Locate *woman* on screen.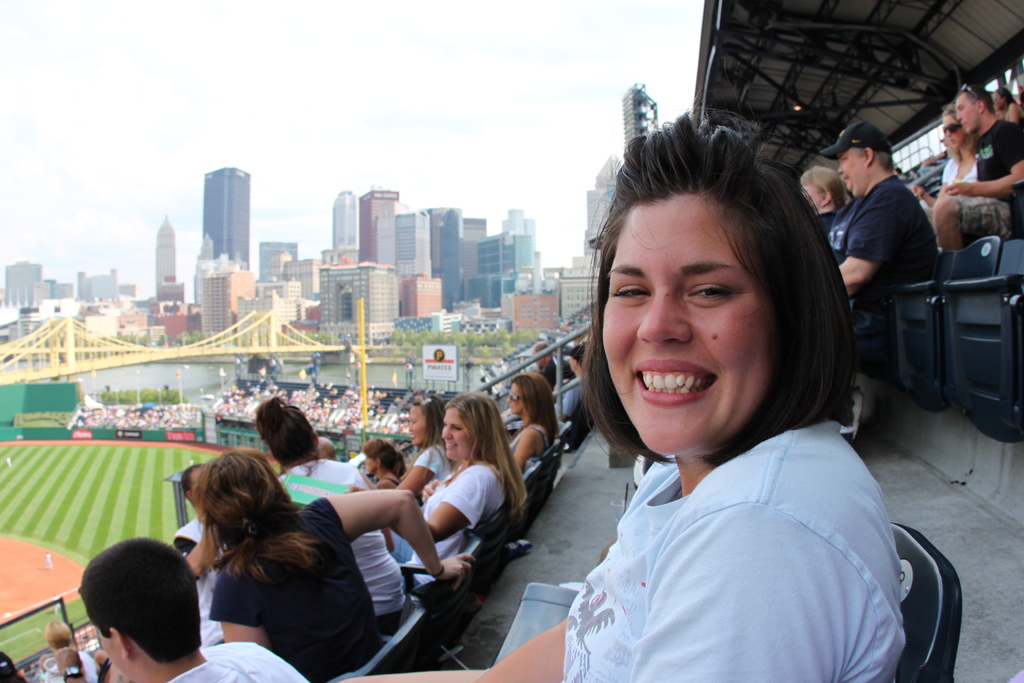
On screen at (x1=988, y1=84, x2=1023, y2=124).
